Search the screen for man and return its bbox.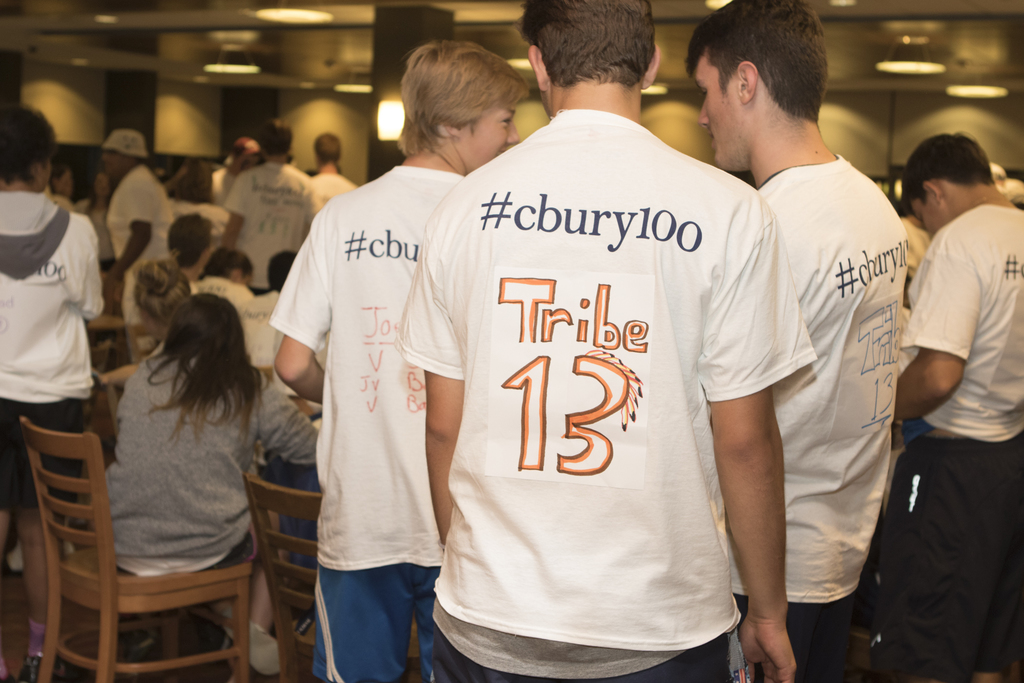
Found: [274,42,532,682].
